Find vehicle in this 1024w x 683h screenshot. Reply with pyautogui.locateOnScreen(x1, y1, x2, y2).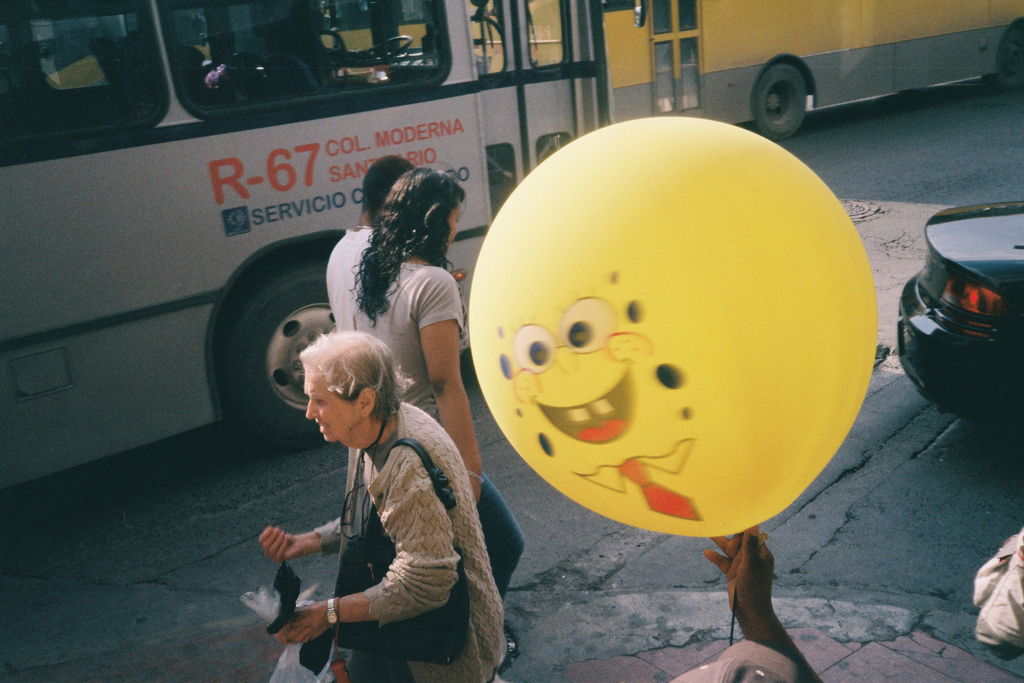
pyautogui.locateOnScreen(0, 0, 648, 452).
